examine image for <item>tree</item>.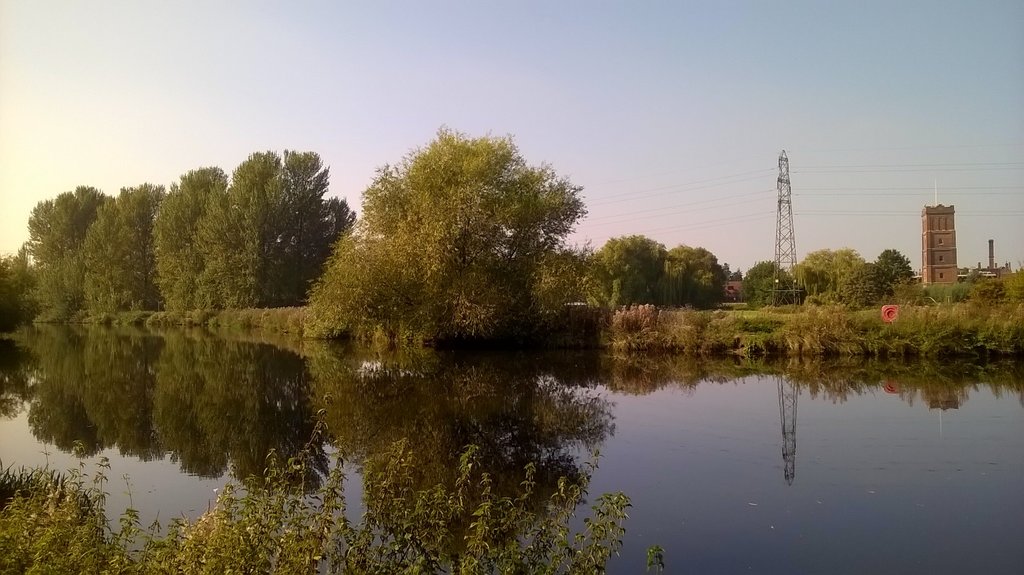
Examination result: box(79, 181, 166, 311).
